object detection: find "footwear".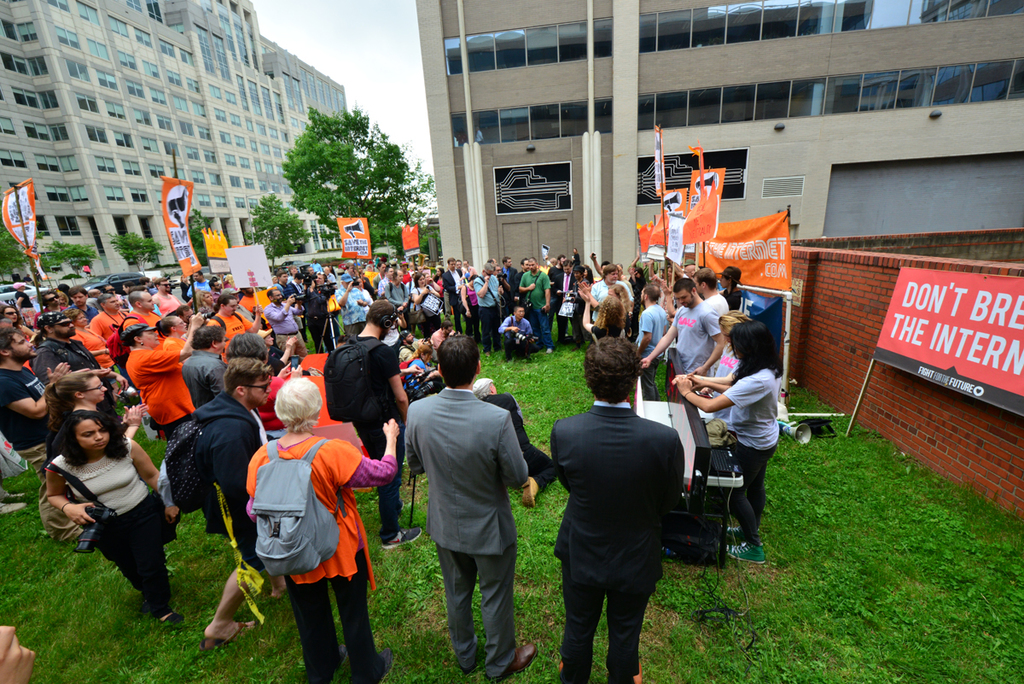
region(522, 476, 535, 510).
